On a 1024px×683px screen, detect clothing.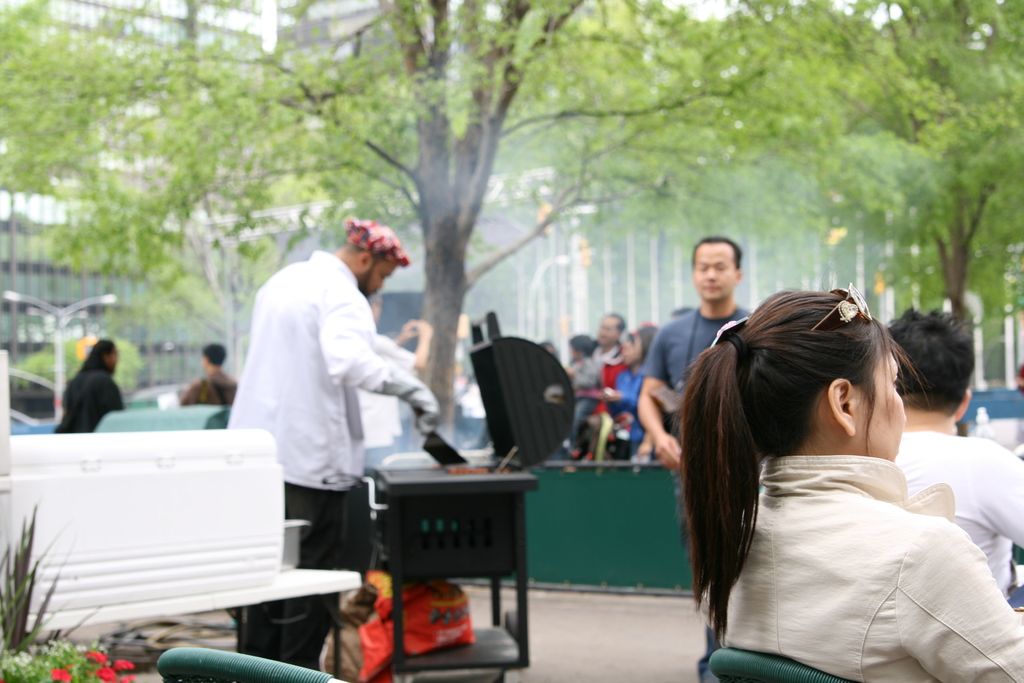
rect(225, 252, 438, 667).
